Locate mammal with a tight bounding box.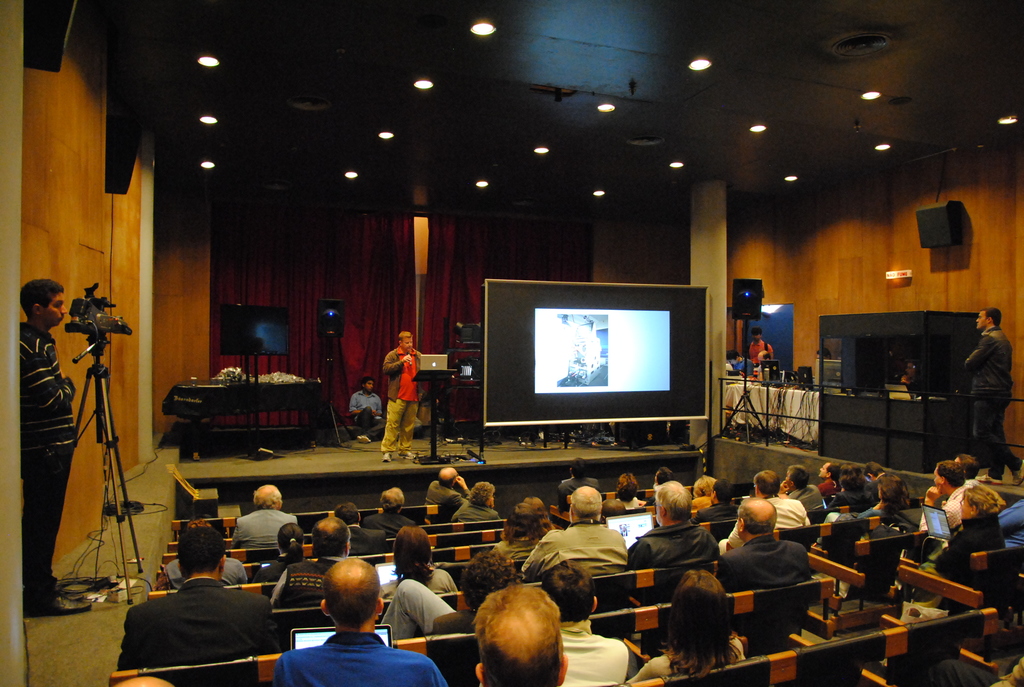
crop(270, 554, 447, 686).
